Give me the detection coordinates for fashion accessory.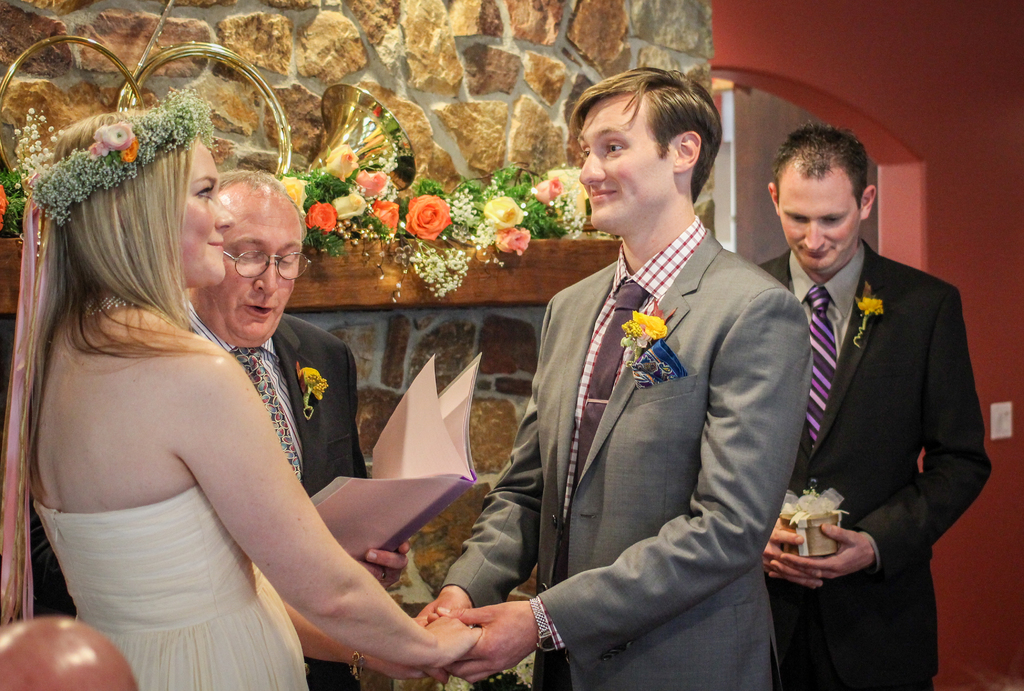
rect(524, 596, 556, 653).
